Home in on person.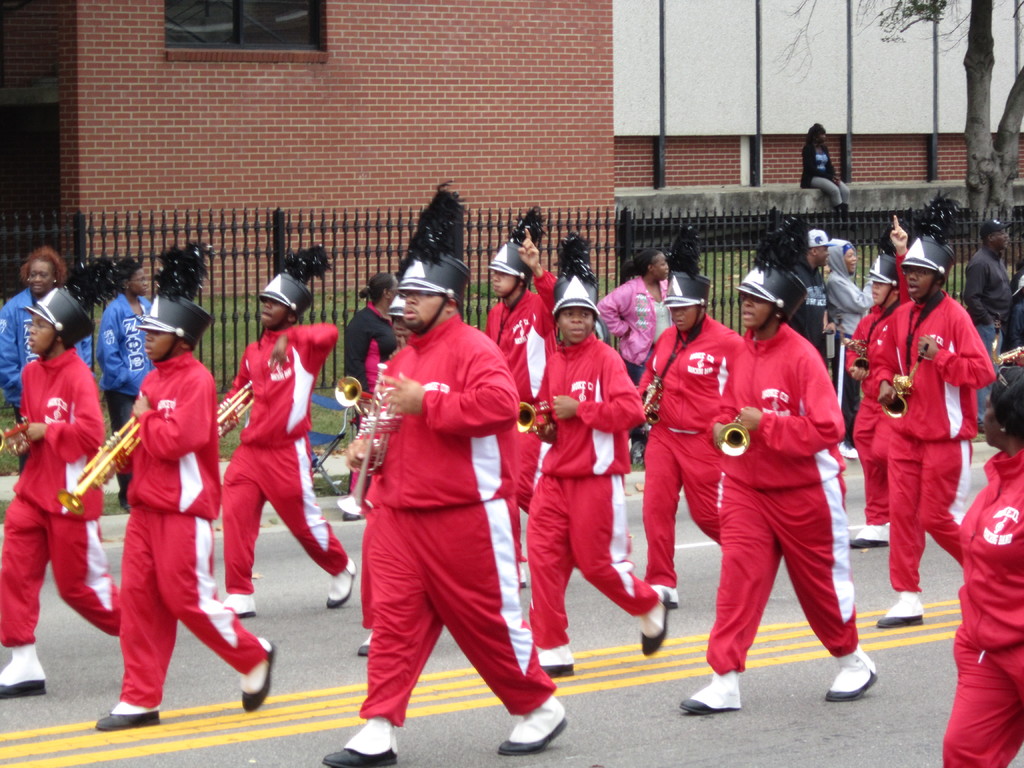
Homed in at box(88, 275, 233, 745).
